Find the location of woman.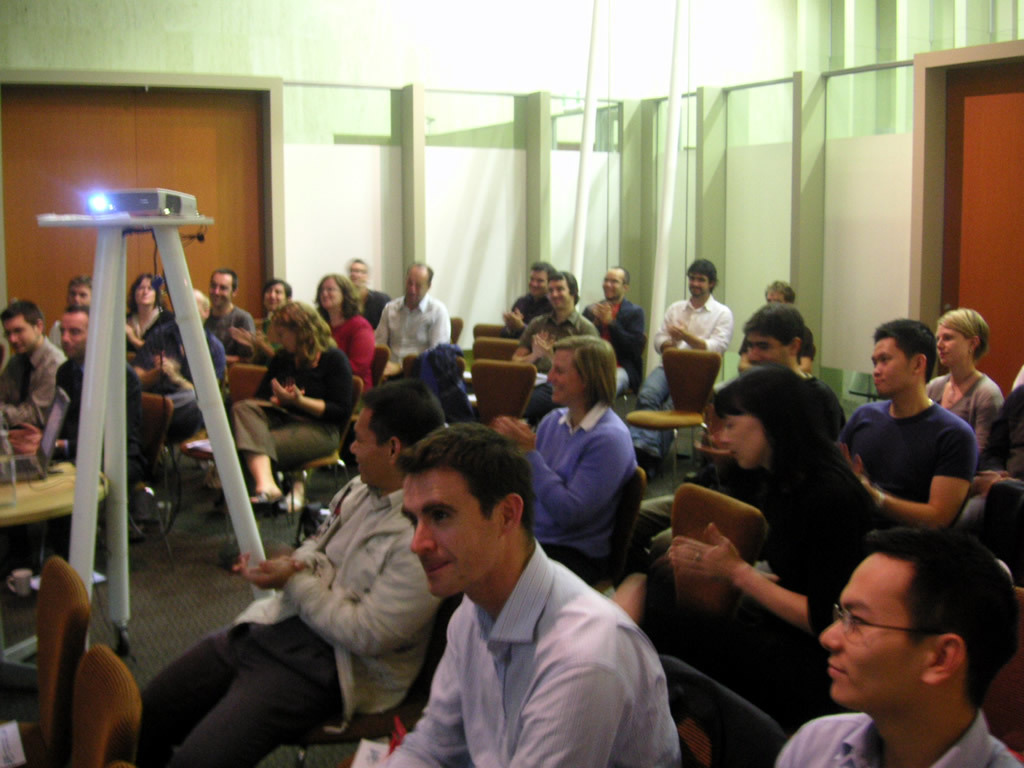
Location: 614:358:866:767.
